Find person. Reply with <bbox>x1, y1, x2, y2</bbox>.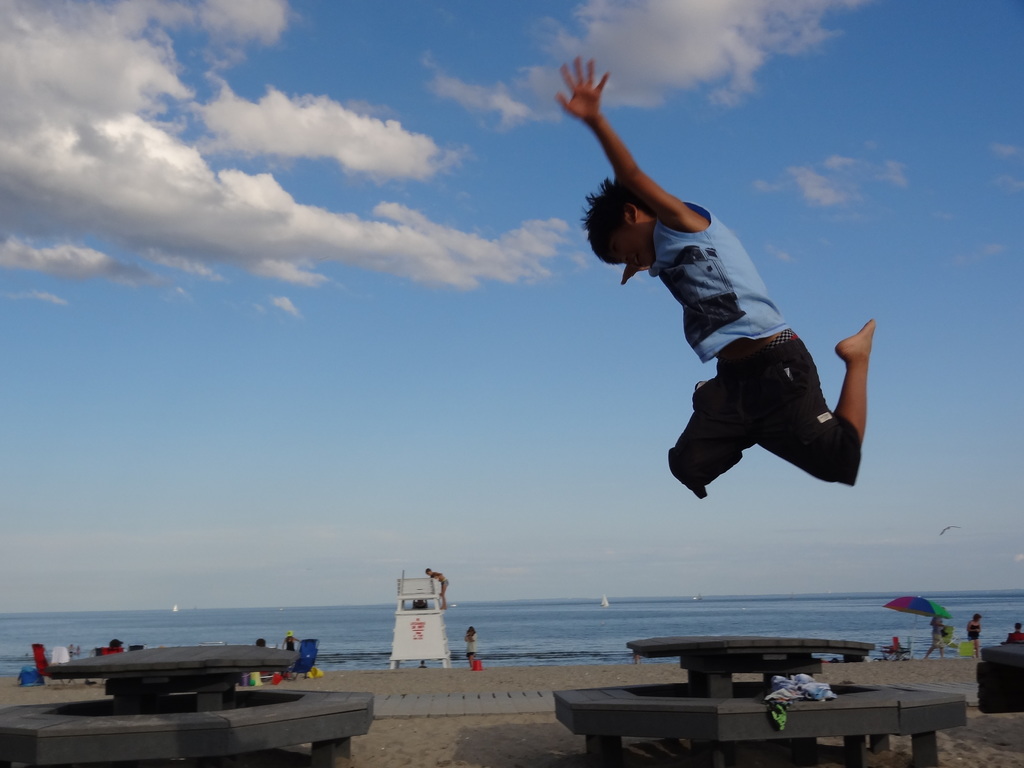
<bbox>253, 634, 271, 655</bbox>.
